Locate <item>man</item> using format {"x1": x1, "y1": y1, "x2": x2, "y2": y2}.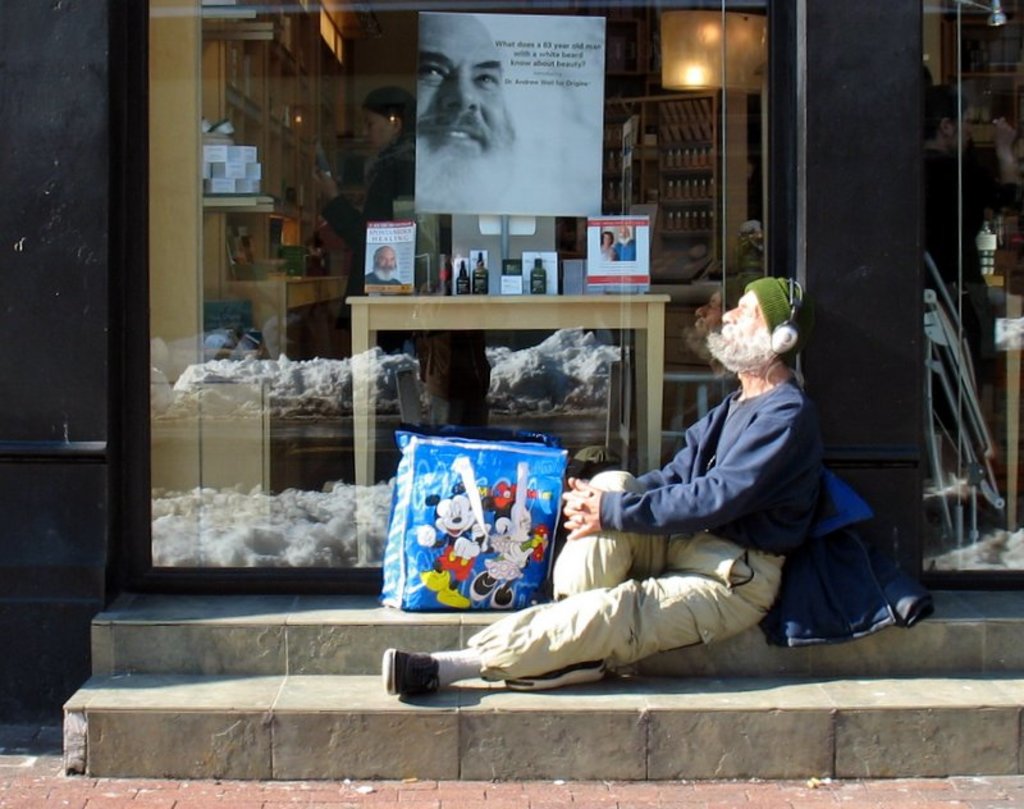
{"x1": 380, "y1": 276, "x2": 824, "y2": 700}.
